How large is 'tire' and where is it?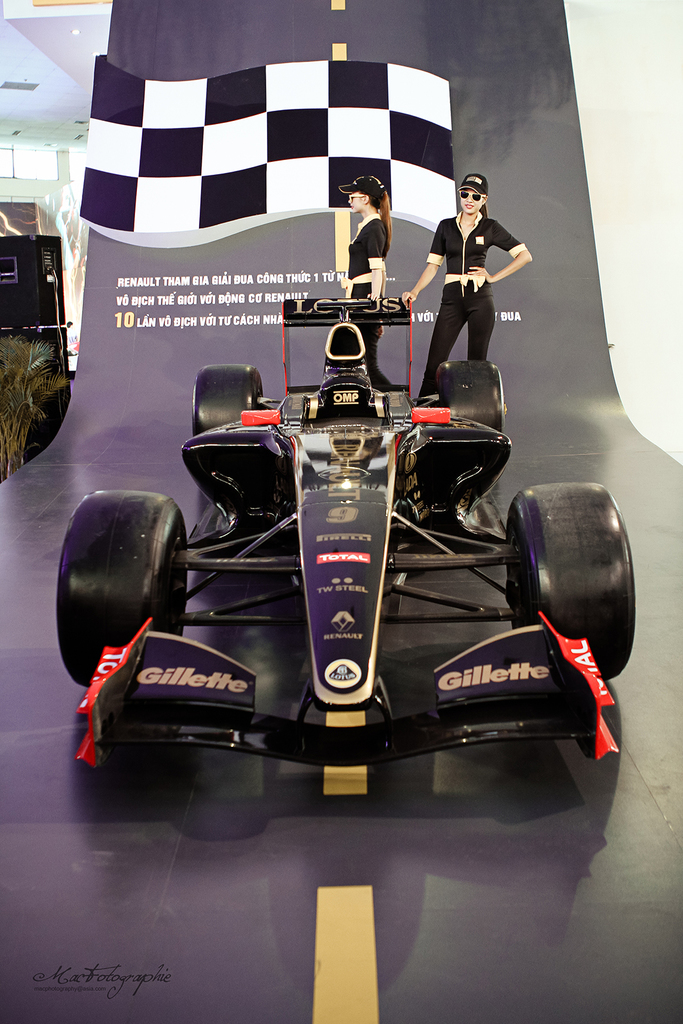
Bounding box: BBox(193, 365, 263, 435).
